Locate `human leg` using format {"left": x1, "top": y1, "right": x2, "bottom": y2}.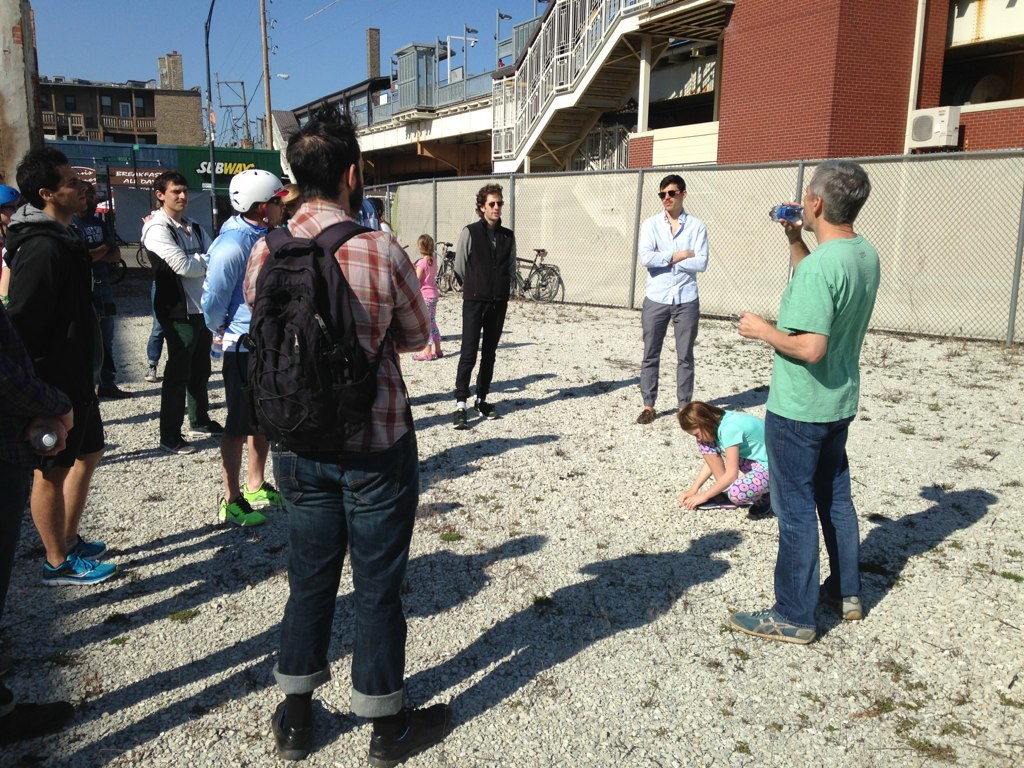
{"left": 481, "top": 299, "right": 503, "bottom": 416}.
